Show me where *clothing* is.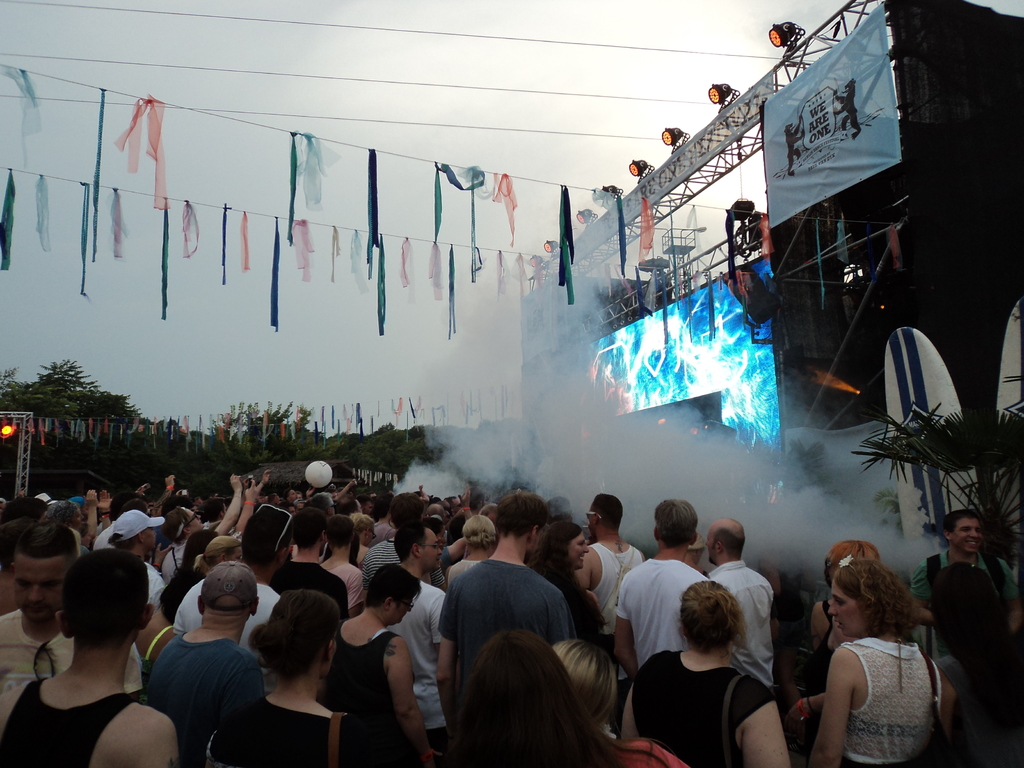
*clothing* is at bbox=(639, 639, 802, 753).
